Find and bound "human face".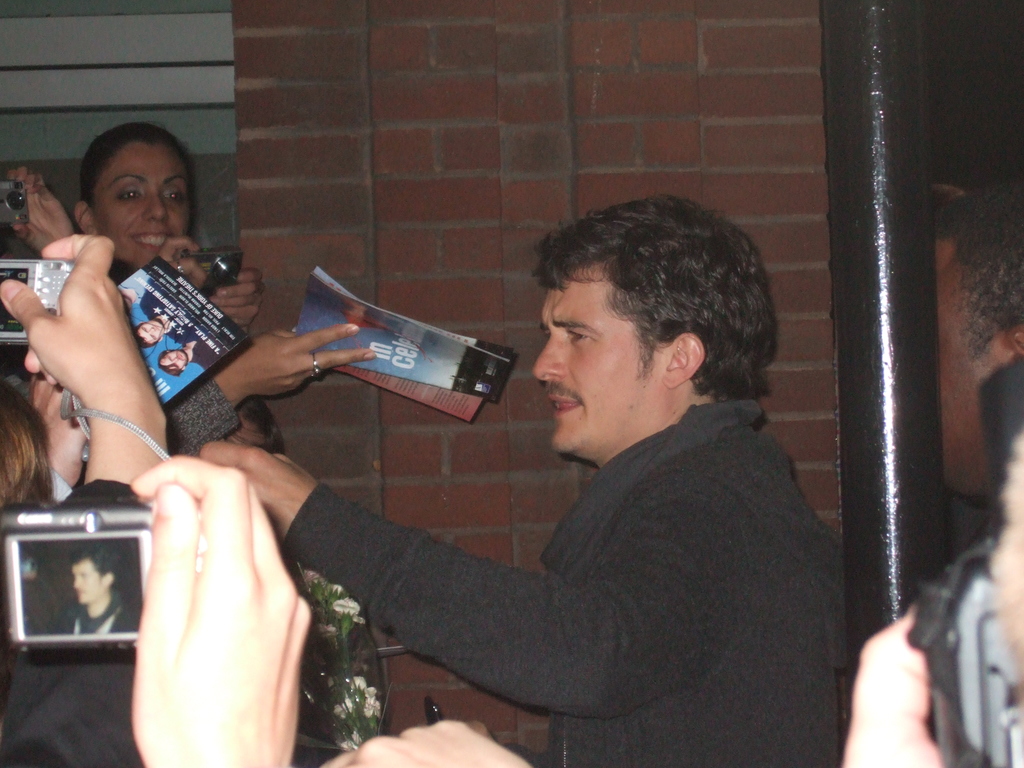
Bound: detection(93, 142, 190, 268).
